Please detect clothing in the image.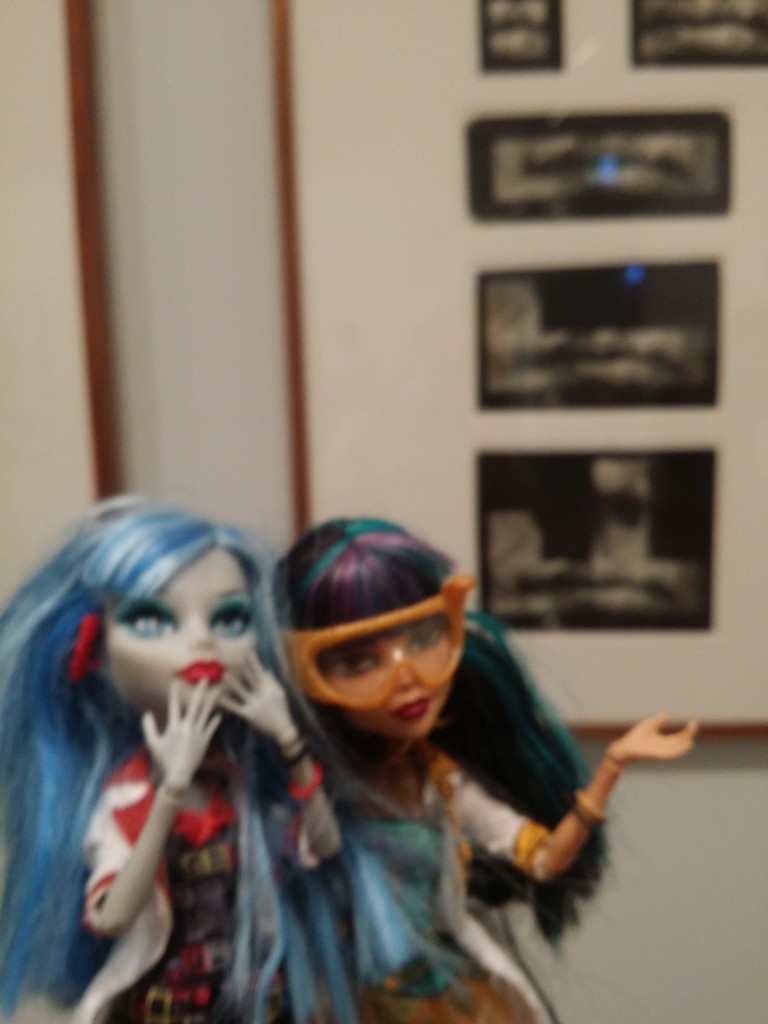
box(308, 728, 559, 1022).
